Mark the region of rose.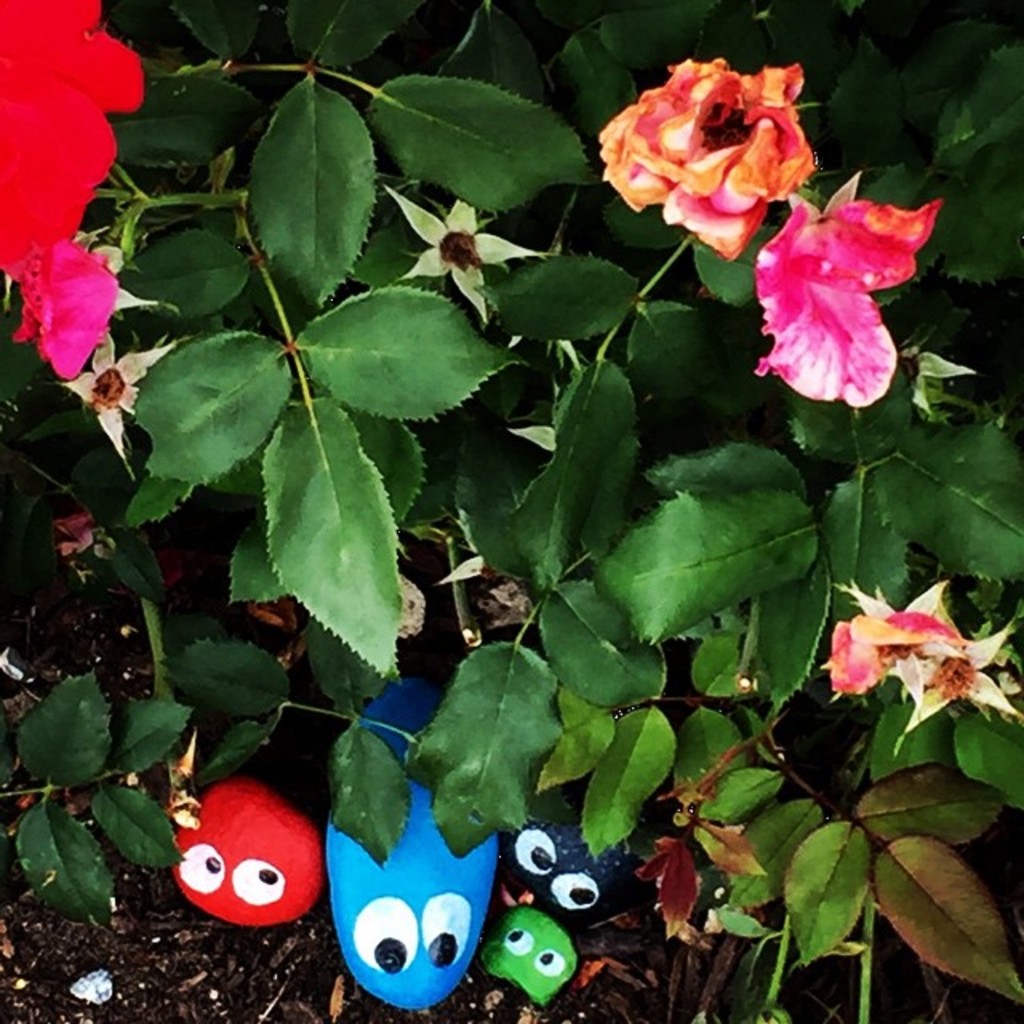
Region: (14, 227, 125, 373).
